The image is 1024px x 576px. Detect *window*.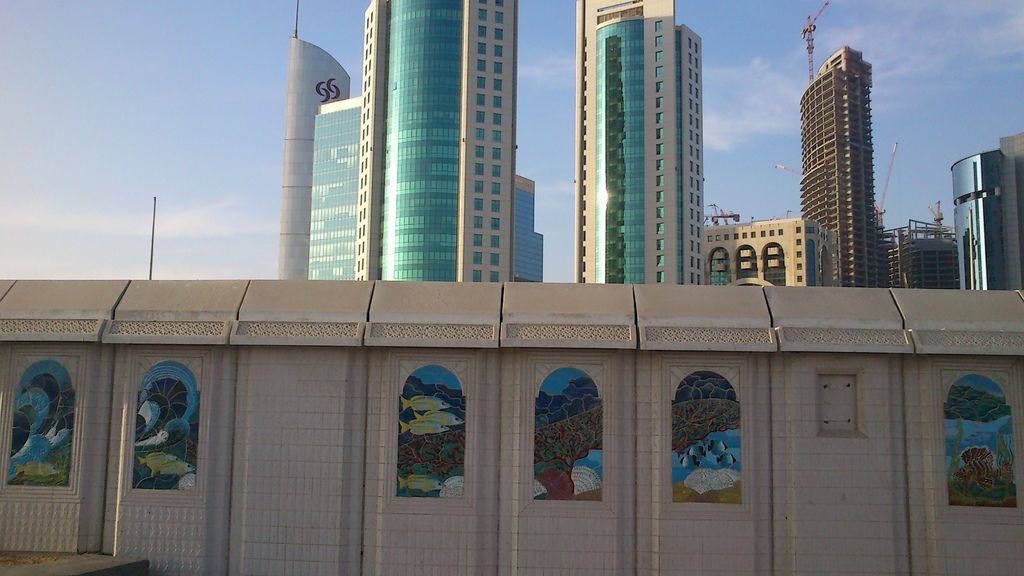
Detection: 657/257/664/264.
